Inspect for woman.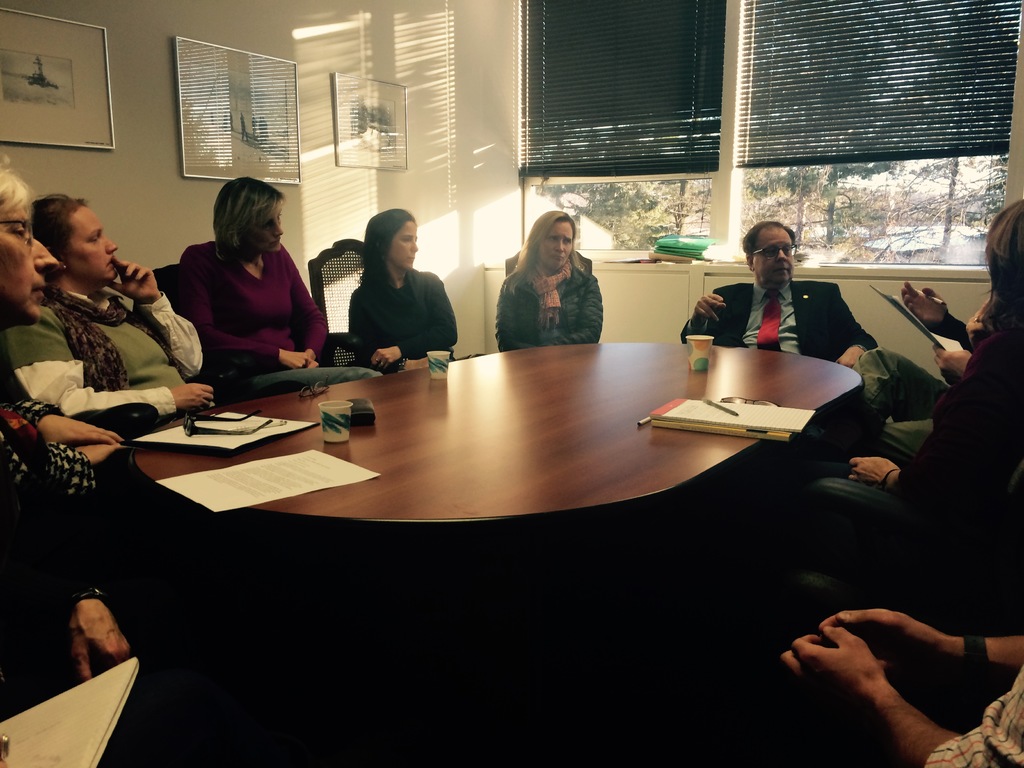
Inspection: bbox=(488, 205, 618, 353).
